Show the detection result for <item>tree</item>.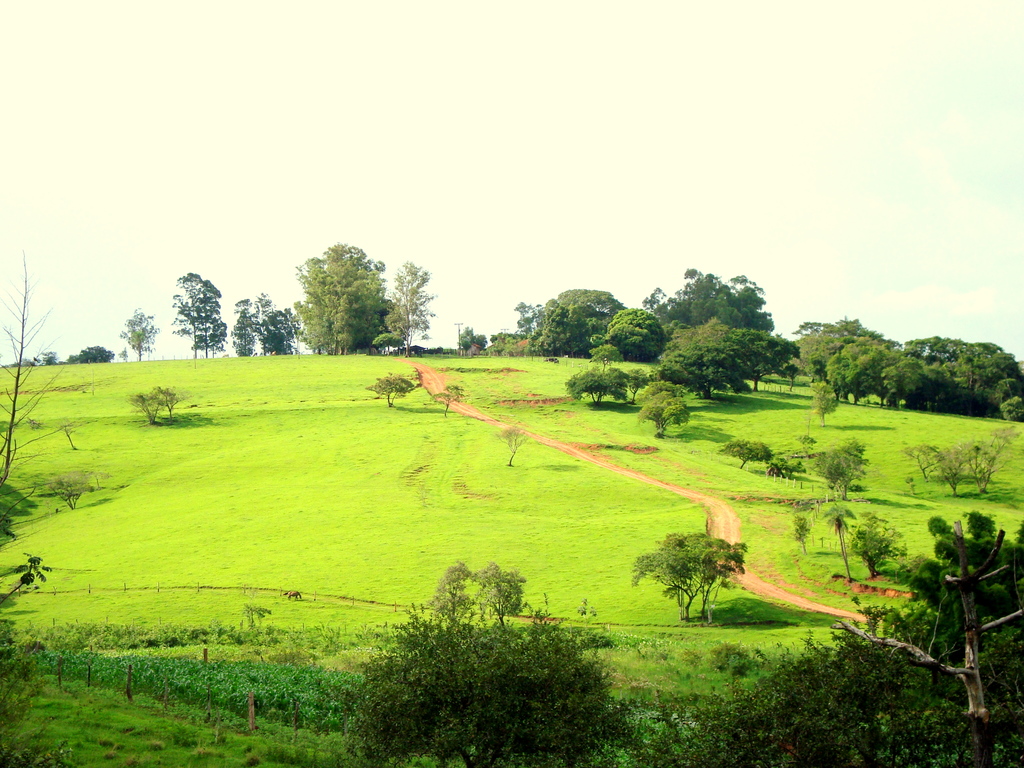
x1=795 y1=431 x2=822 y2=451.
